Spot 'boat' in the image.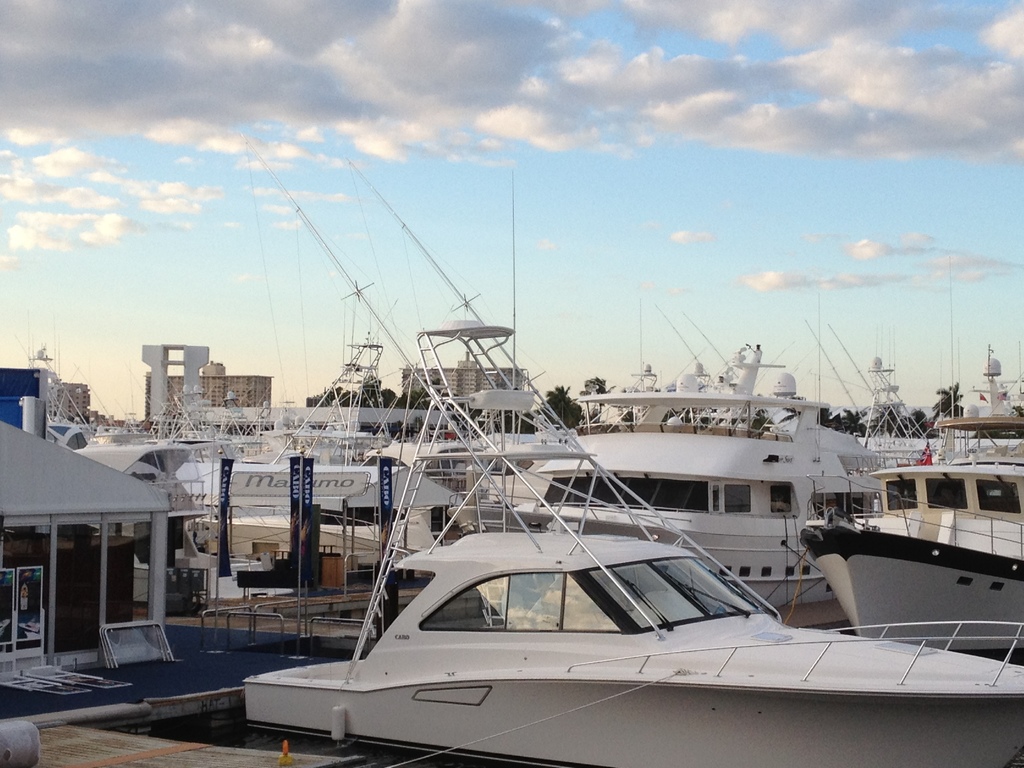
'boat' found at 172, 195, 971, 765.
